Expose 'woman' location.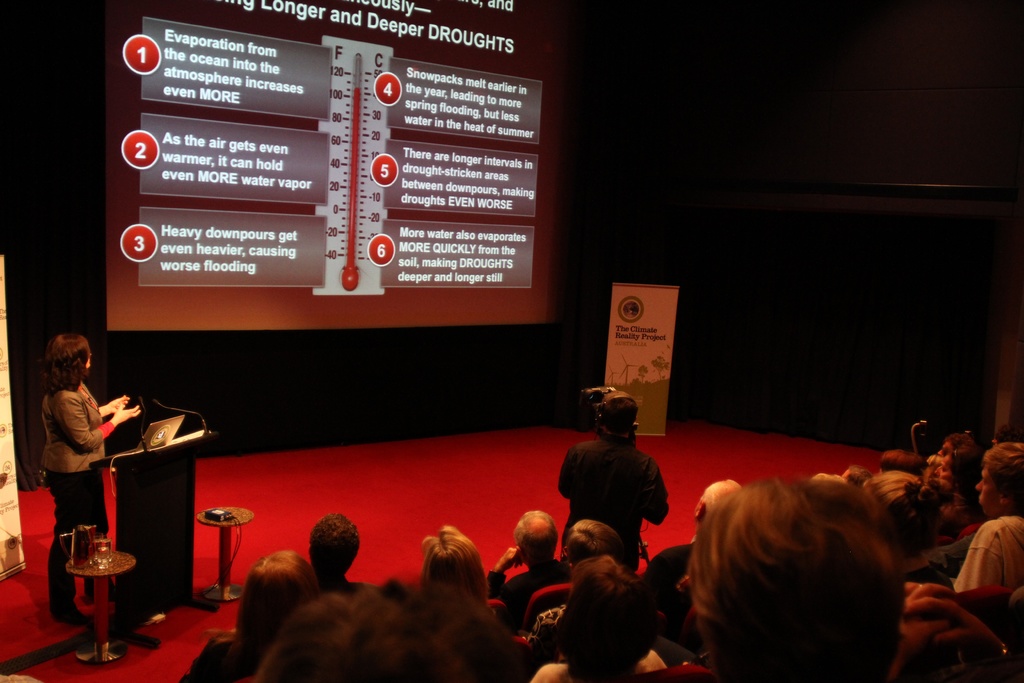
Exposed at crop(933, 447, 986, 539).
